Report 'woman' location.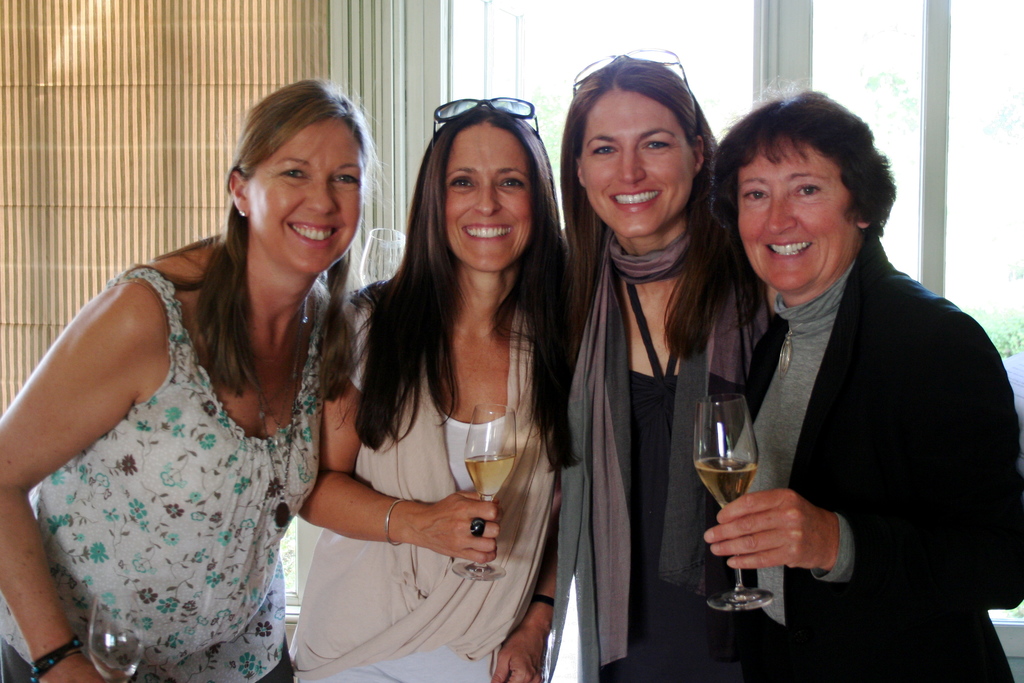
Report: (left=35, top=96, right=381, bottom=682).
